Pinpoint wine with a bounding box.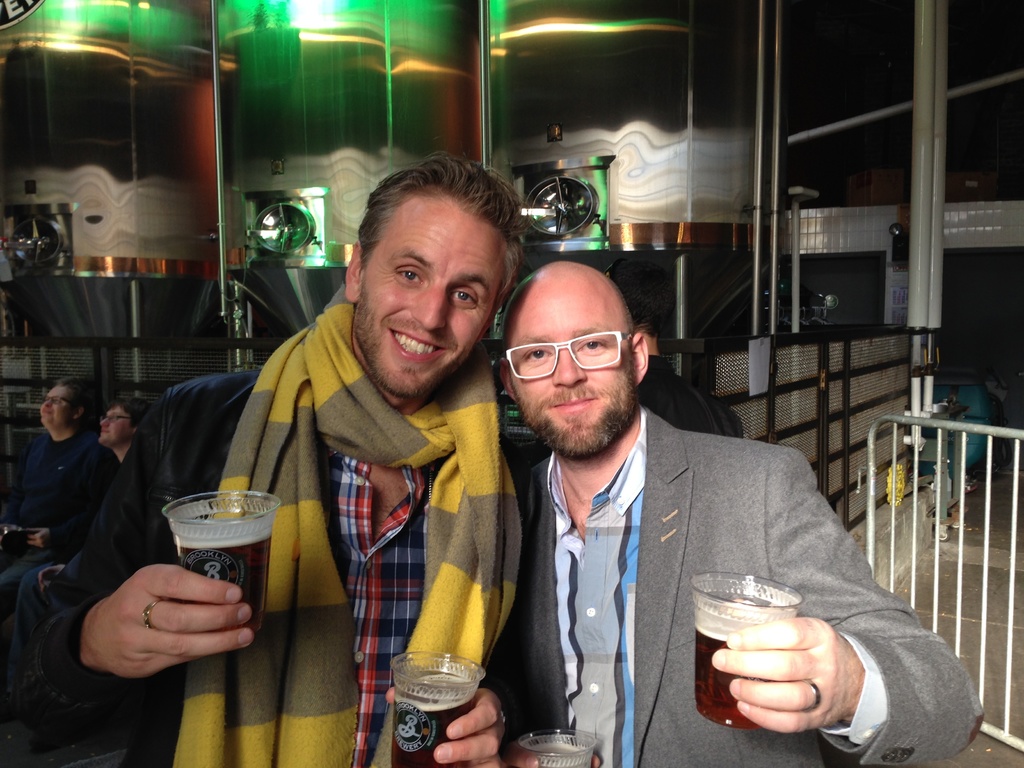
[170, 521, 273, 637].
